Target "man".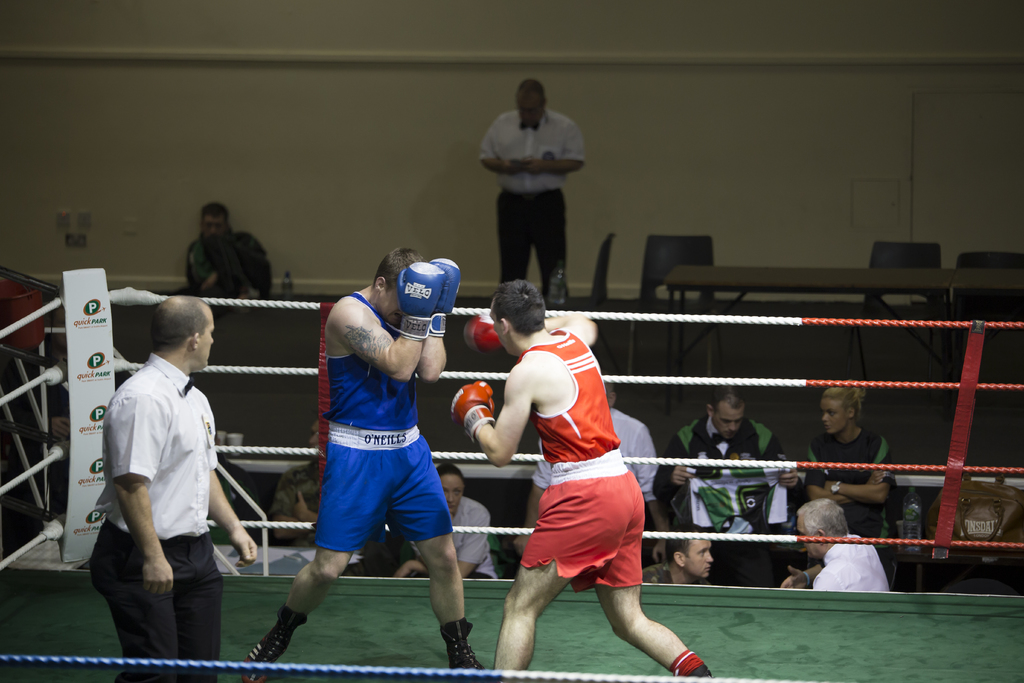
Target region: bbox(444, 273, 723, 682).
